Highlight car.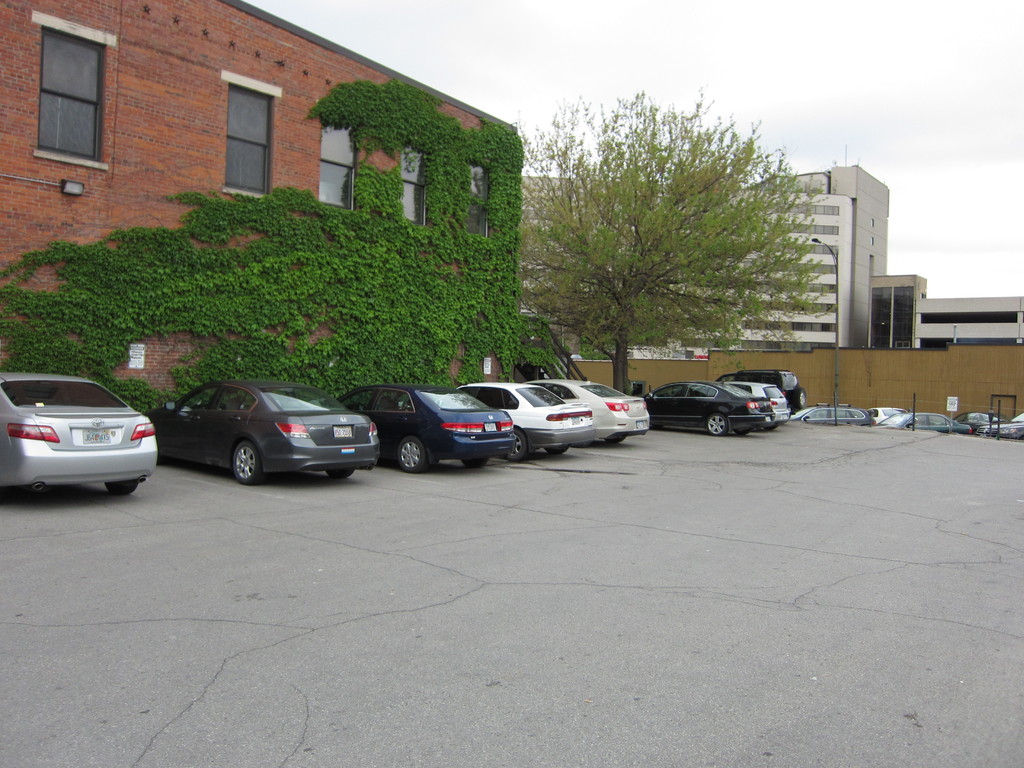
Highlighted region: bbox=[0, 368, 154, 509].
